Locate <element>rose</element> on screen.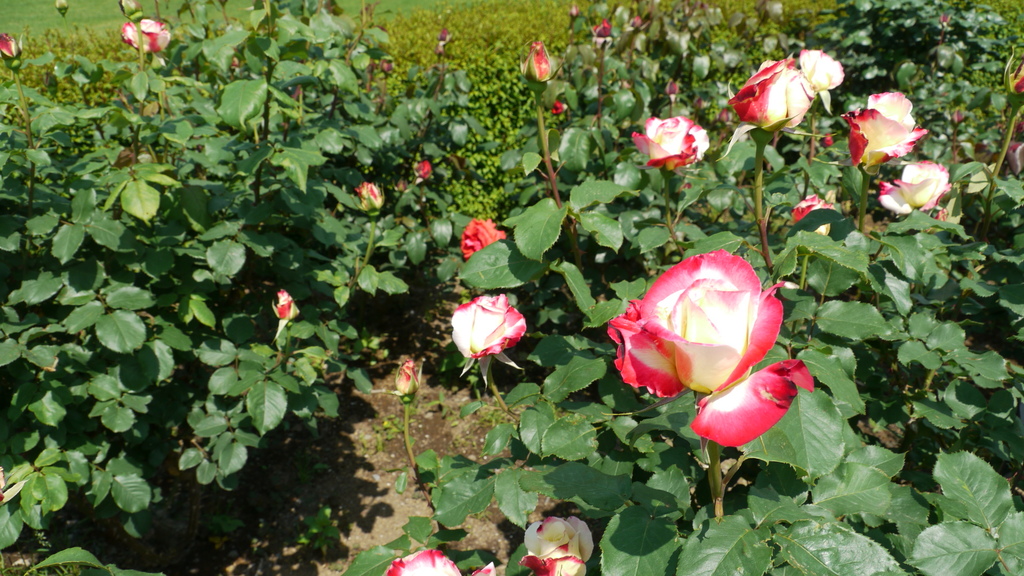
On screen at box(0, 36, 19, 62).
